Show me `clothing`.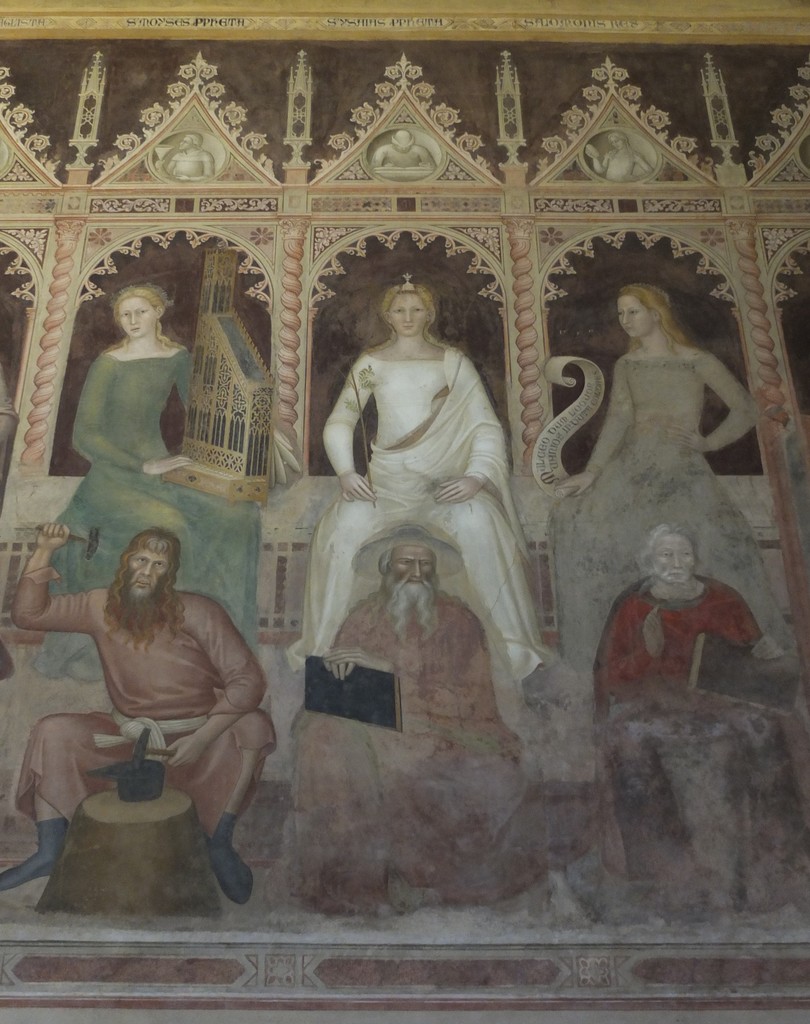
`clothing` is here: <bbox>594, 574, 784, 910</bbox>.
